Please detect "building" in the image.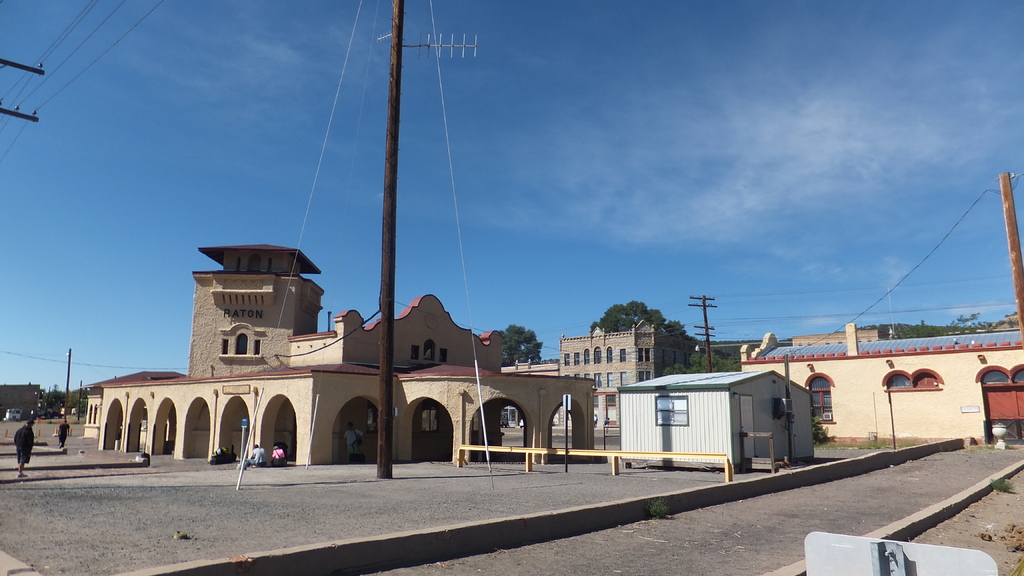
<box>614,369,815,474</box>.
